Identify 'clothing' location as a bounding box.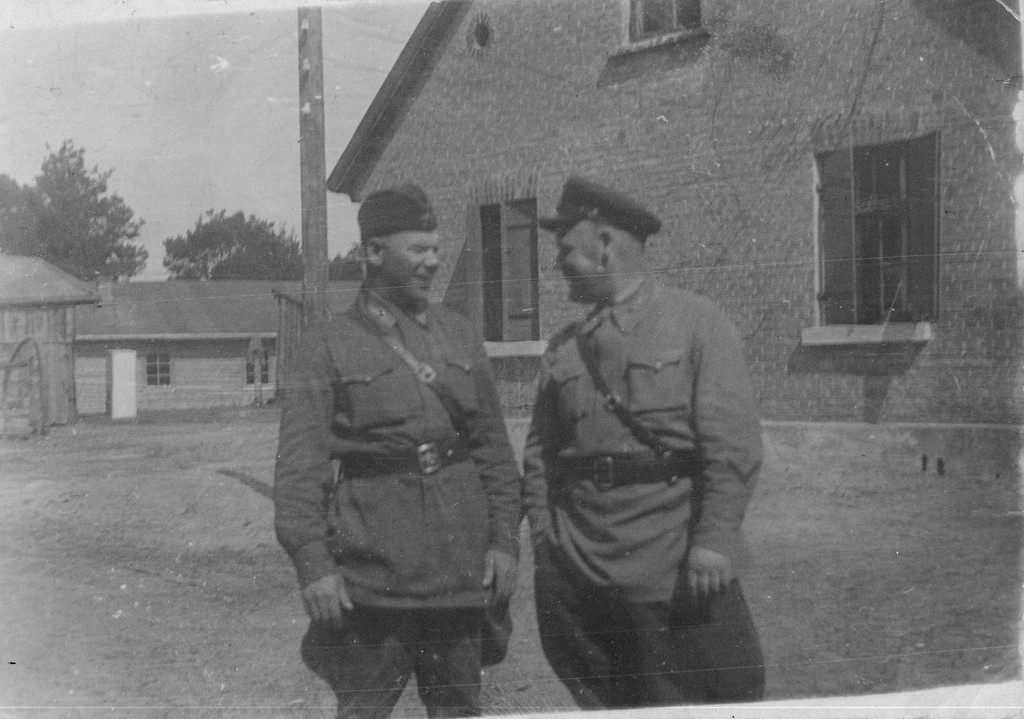
locate(299, 605, 488, 718).
